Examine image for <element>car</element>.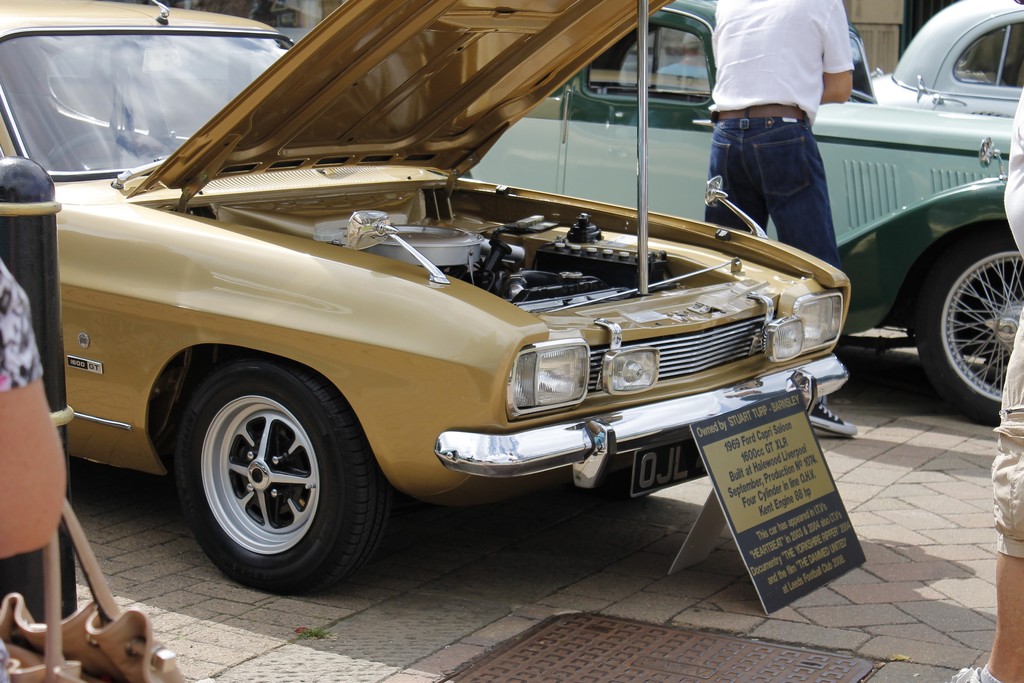
Examination result: crop(0, 0, 850, 597).
